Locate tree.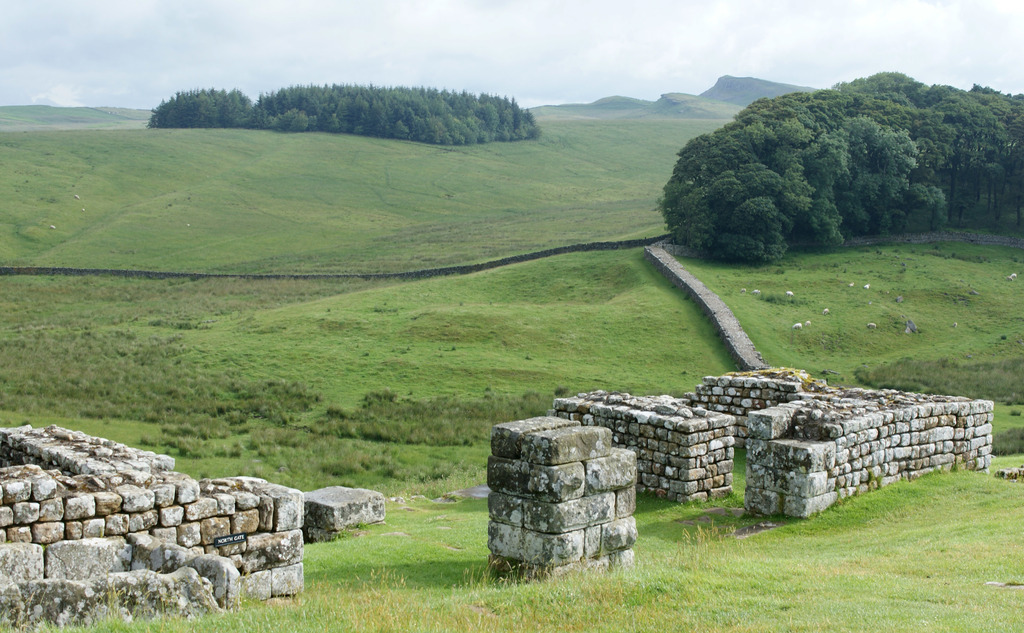
Bounding box: l=915, t=77, r=968, b=225.
